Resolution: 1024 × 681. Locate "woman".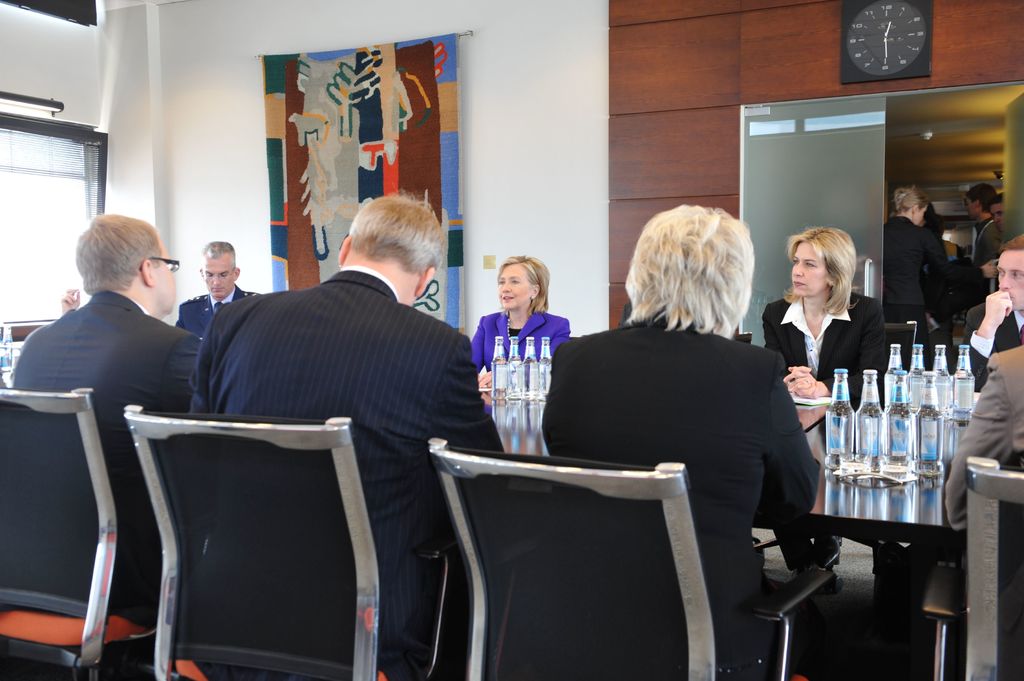
x1=470 y1=255 x2=569 y2=382.
